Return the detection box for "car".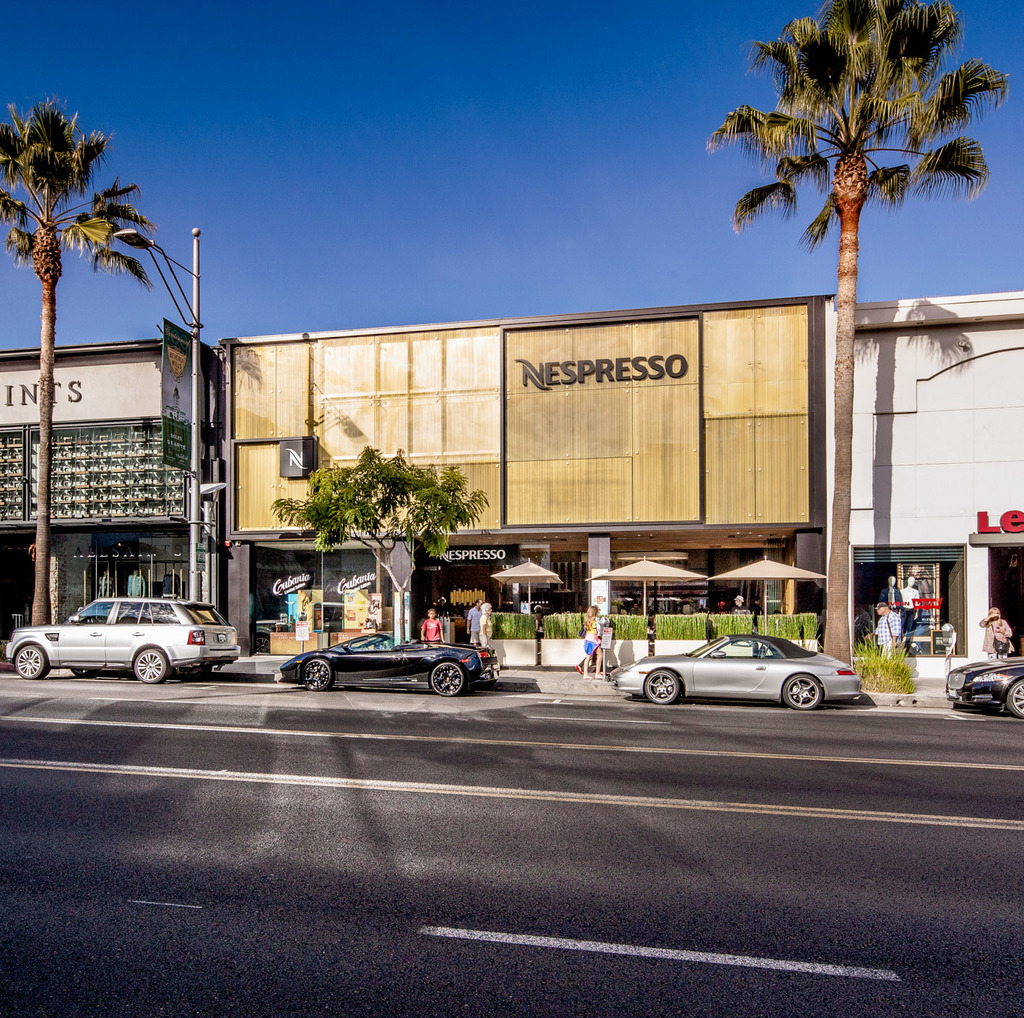
select_region(615, 629, 864, 703).
